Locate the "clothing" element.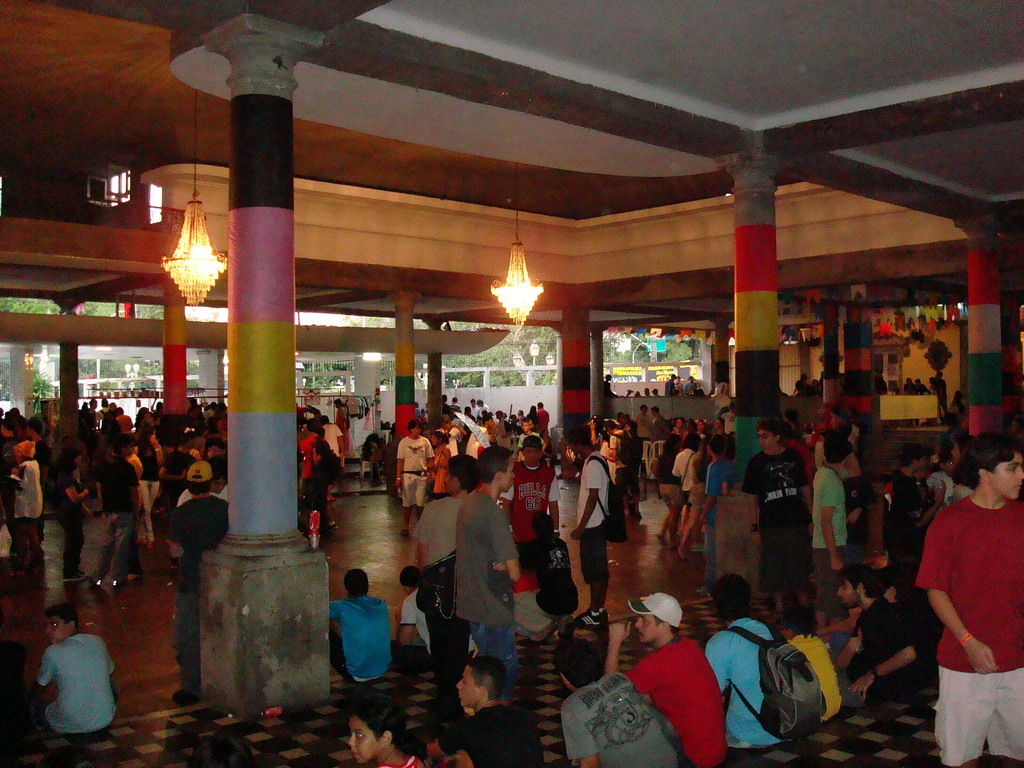
Element bbox: 692:454:707:506.
